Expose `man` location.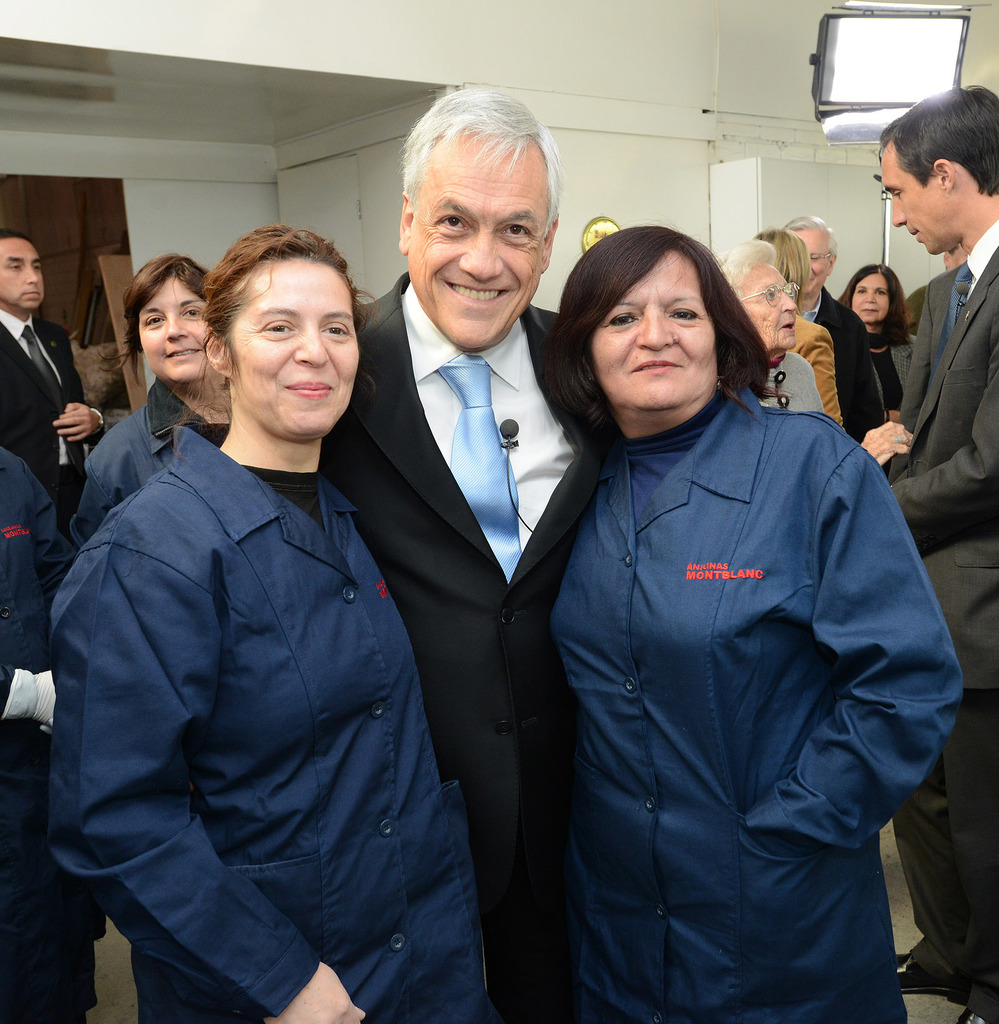
Exposed at crop(784, 218, 891, 447).
